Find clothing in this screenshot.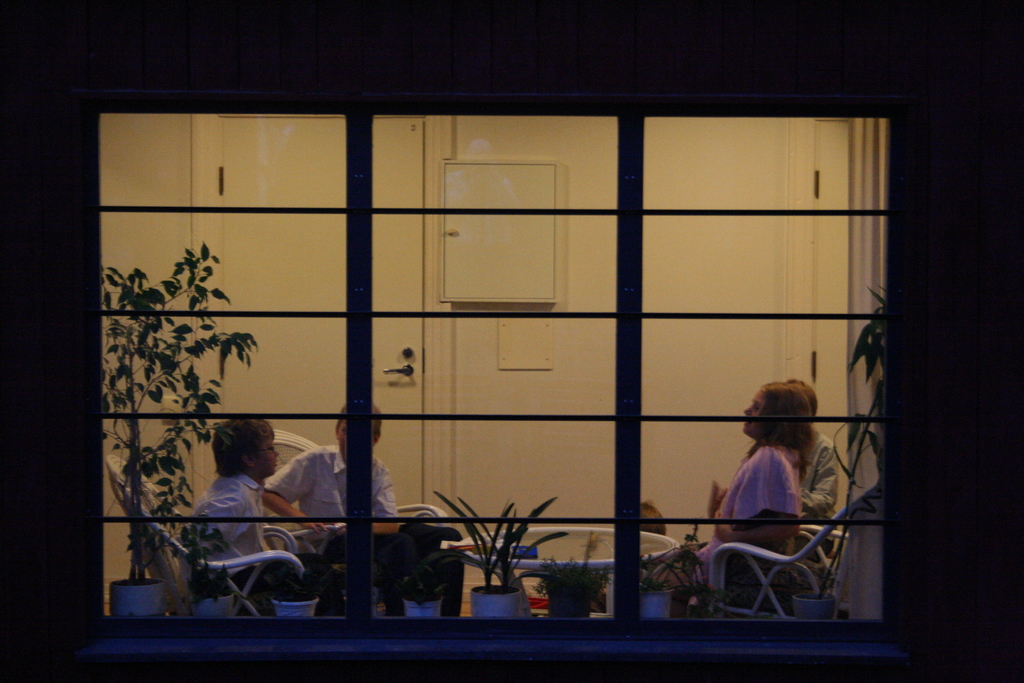
The bounding box for clothing is x1=266 y1=445 x2=399 y2=531.
